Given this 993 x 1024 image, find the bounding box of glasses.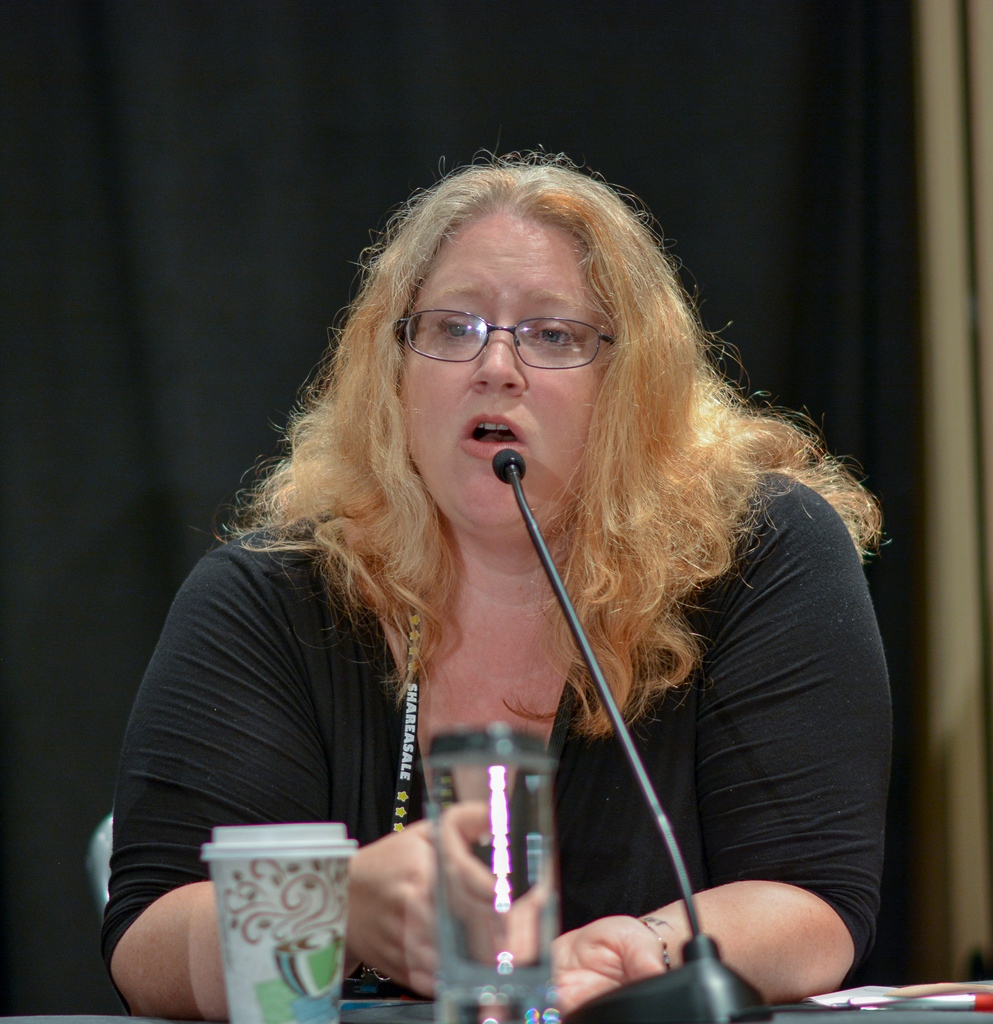
BBox(391, 307, 620, 370).
